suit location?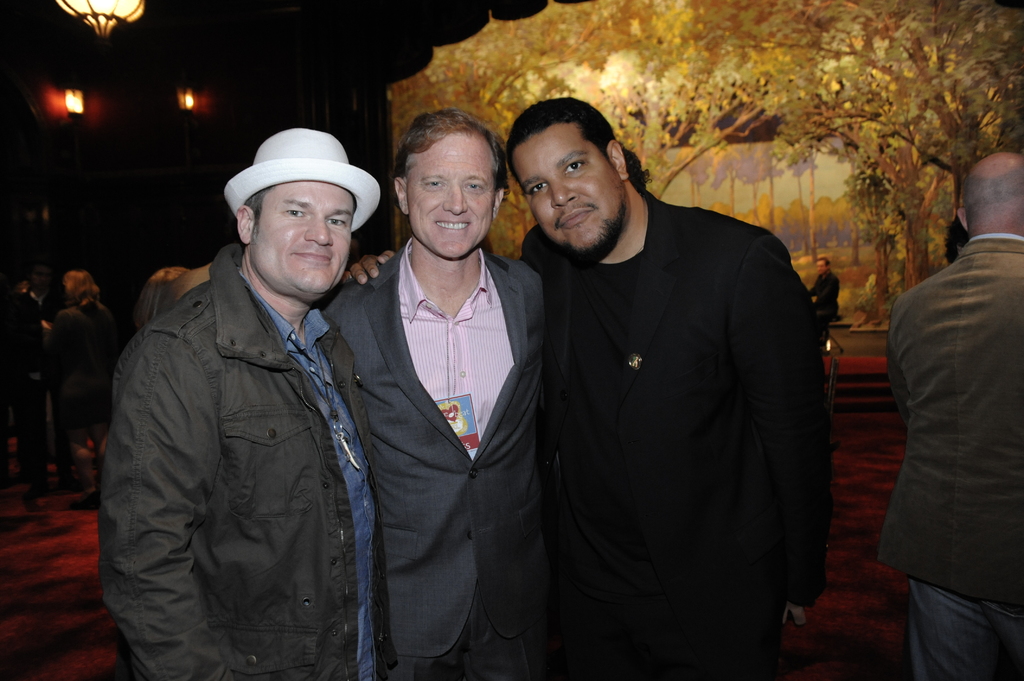
[349, 136, 574, 656]
